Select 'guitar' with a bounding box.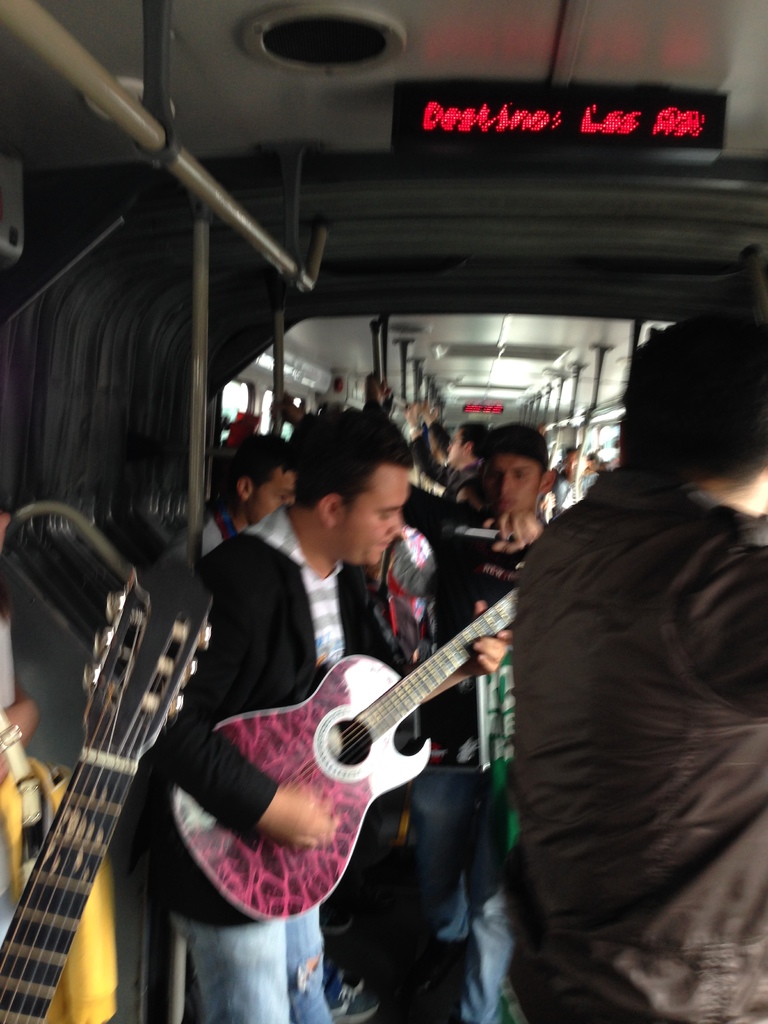
{"left": 171, "top": 564, "right": 539, "bottom": 925}.
